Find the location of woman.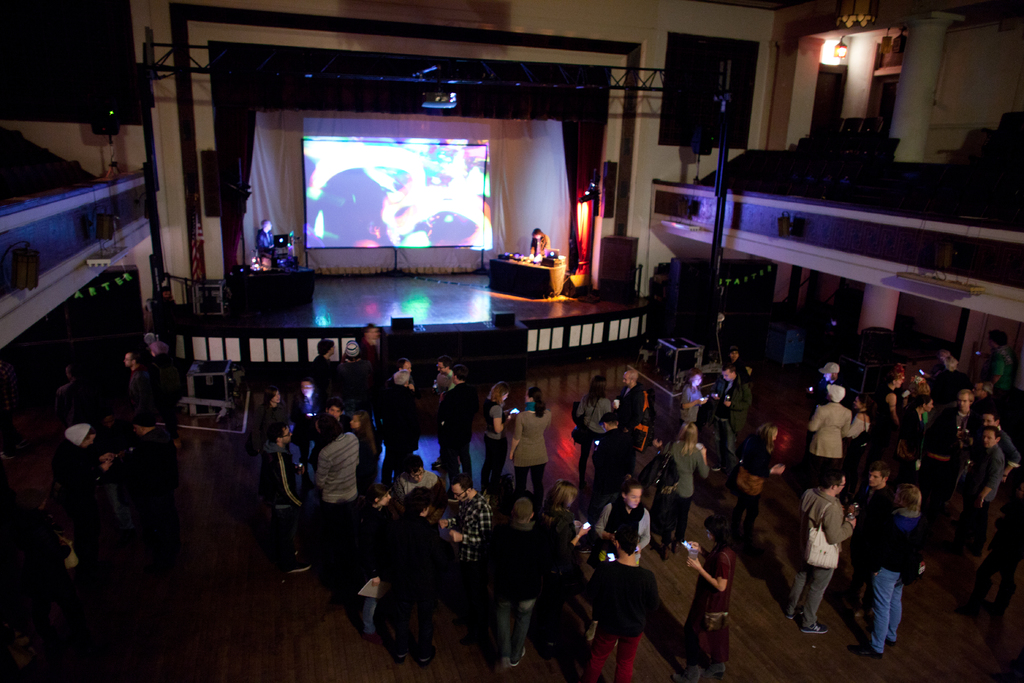
Location: 576 377 615 475.
